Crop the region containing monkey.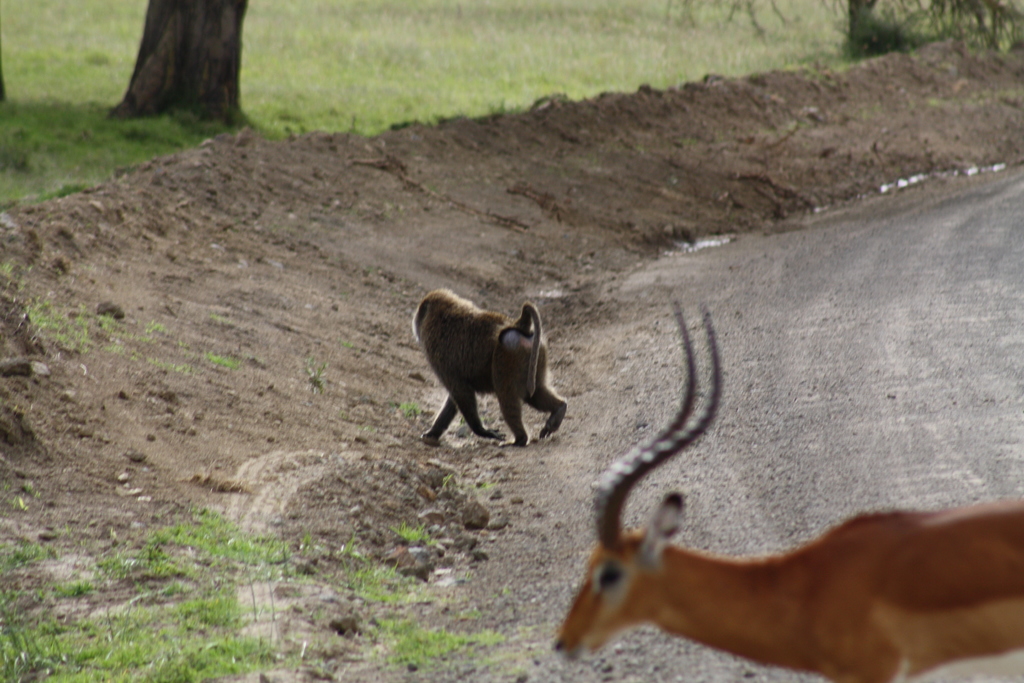
Crop region: {"left": 419, "top": 291, "right": 577, "bottom": 459}.
